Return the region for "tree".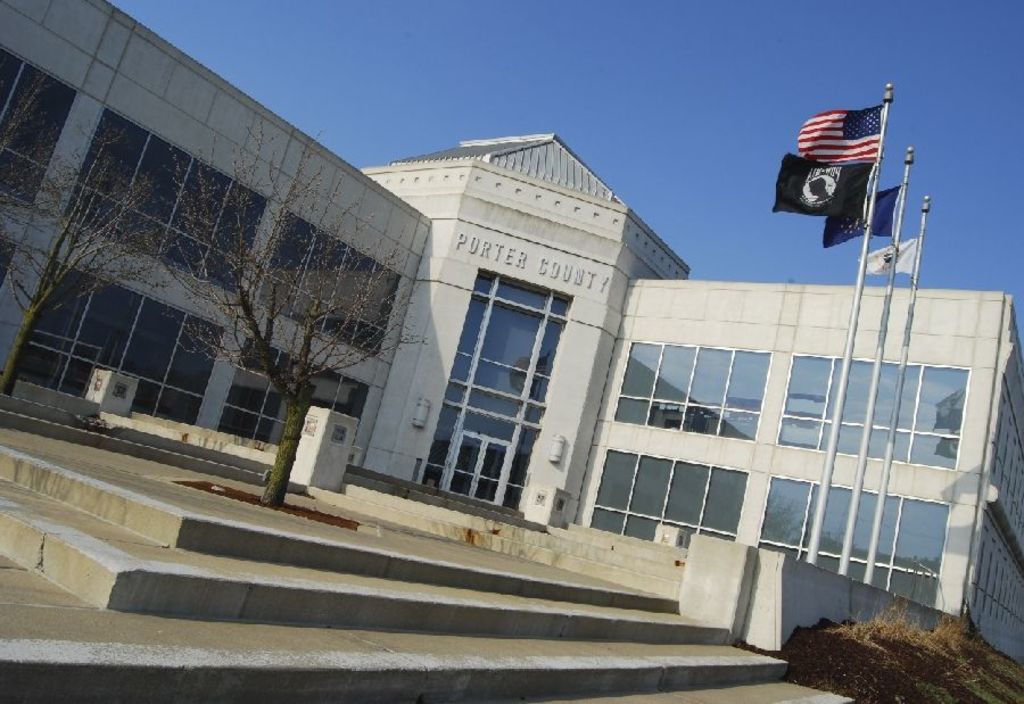
detection(1, 59, 432, 508).
